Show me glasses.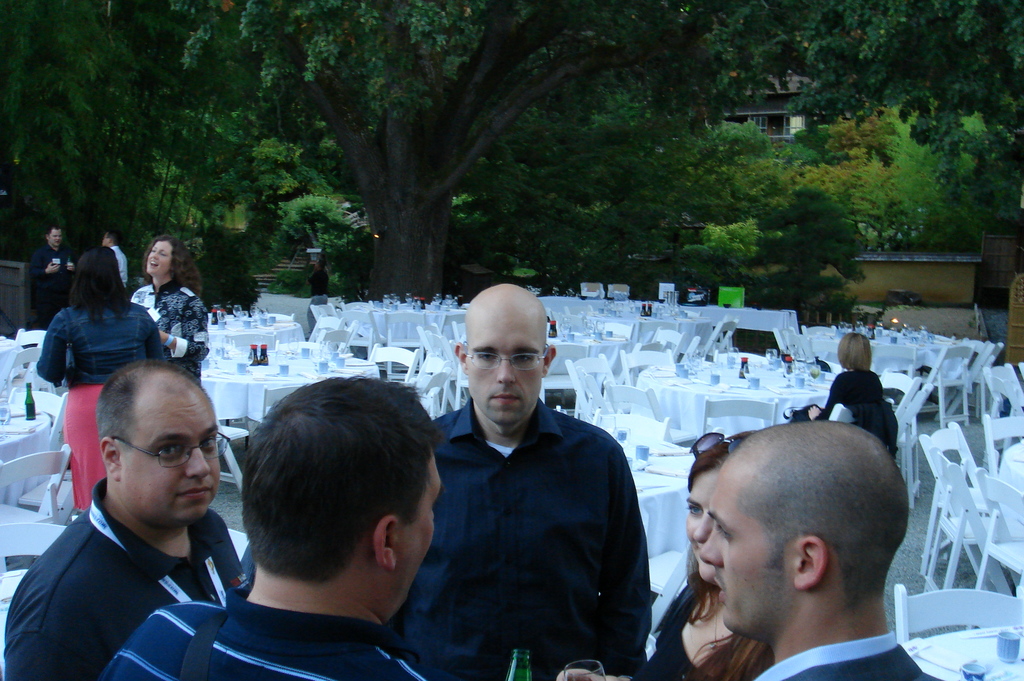
glasses is here: (690, 427, 753, 457).
